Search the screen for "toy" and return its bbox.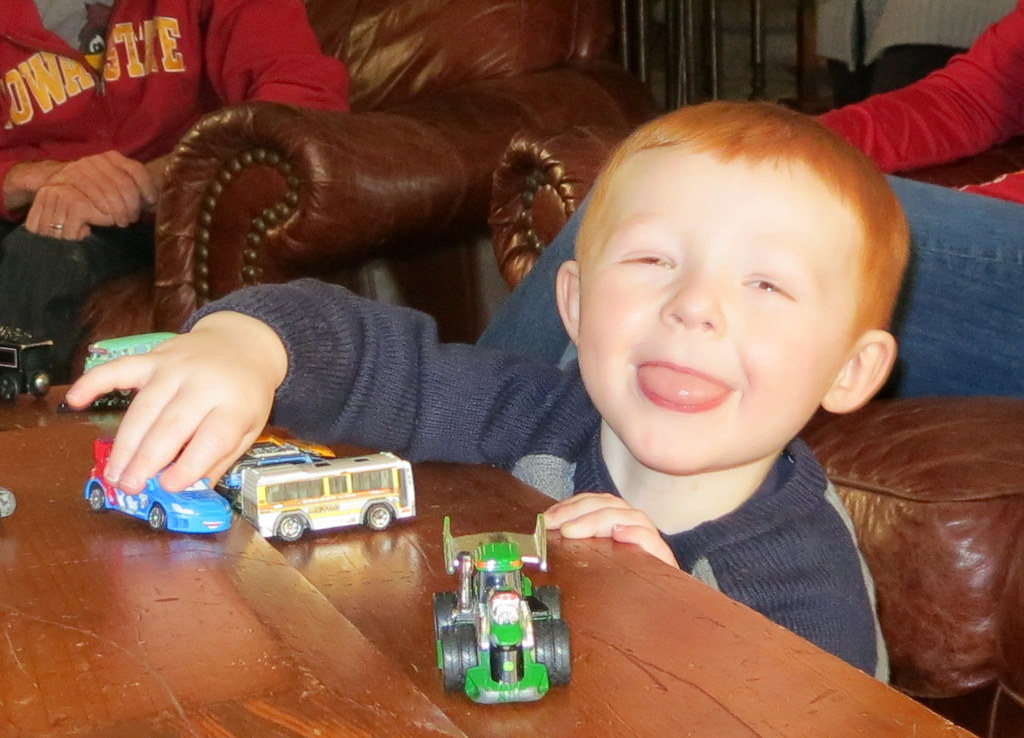
Found: 428 517 567 693.
